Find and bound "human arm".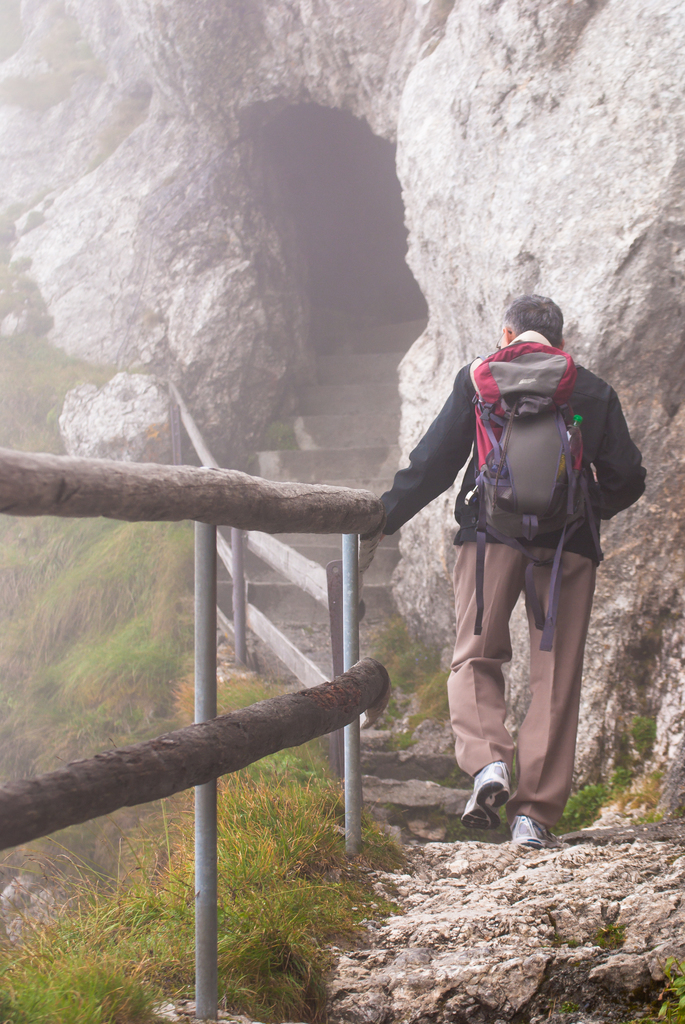
Bound: <box>592,371,651,526</box>.
